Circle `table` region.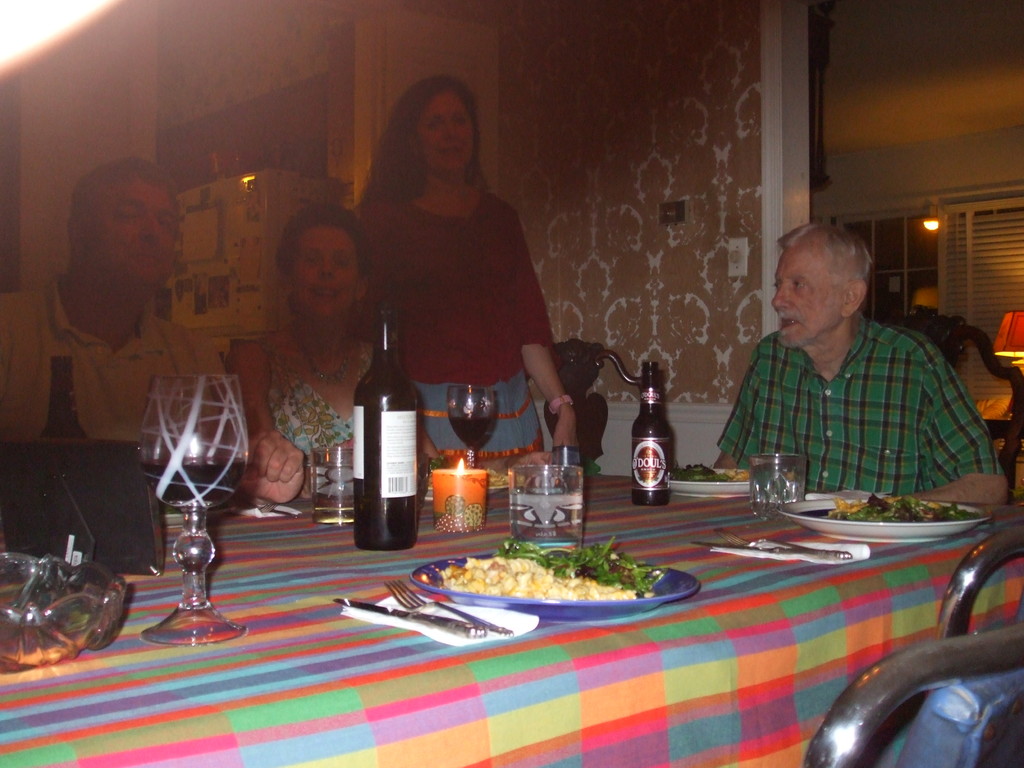
Region: region(38, 404, 995, 751).
